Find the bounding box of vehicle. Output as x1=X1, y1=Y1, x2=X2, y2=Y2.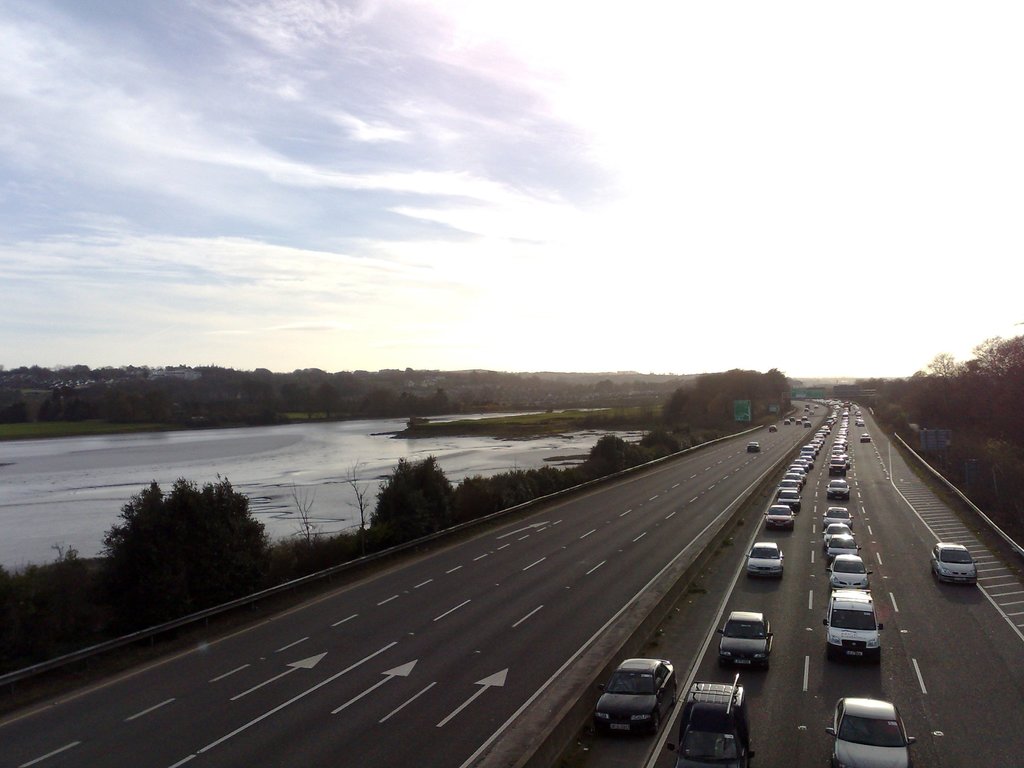
x1=932, y1=543, x2=980, y2=587.
